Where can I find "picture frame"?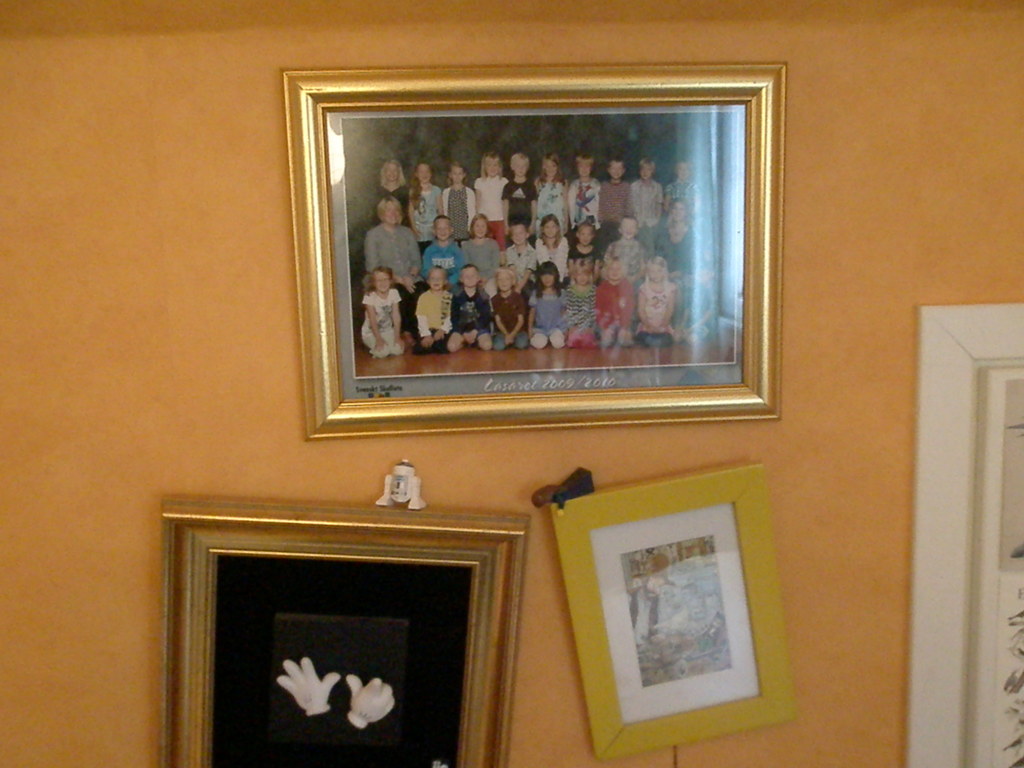
You can find it at <region>904, 300, 1023, 767</region>.
